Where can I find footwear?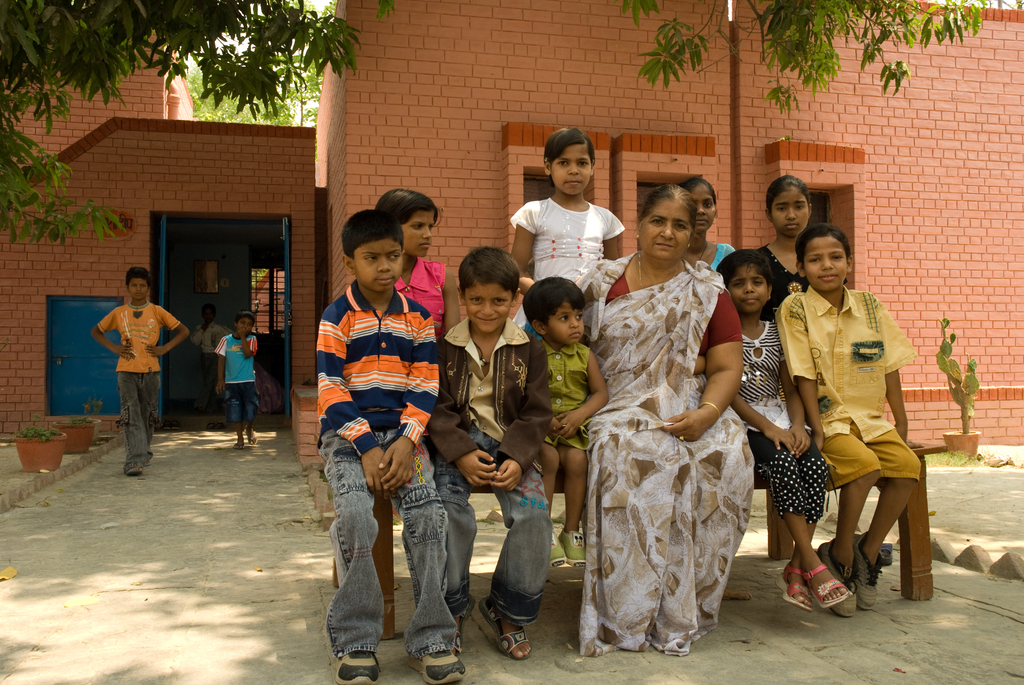
You can find it at <box>812,538,856,623</box>.
